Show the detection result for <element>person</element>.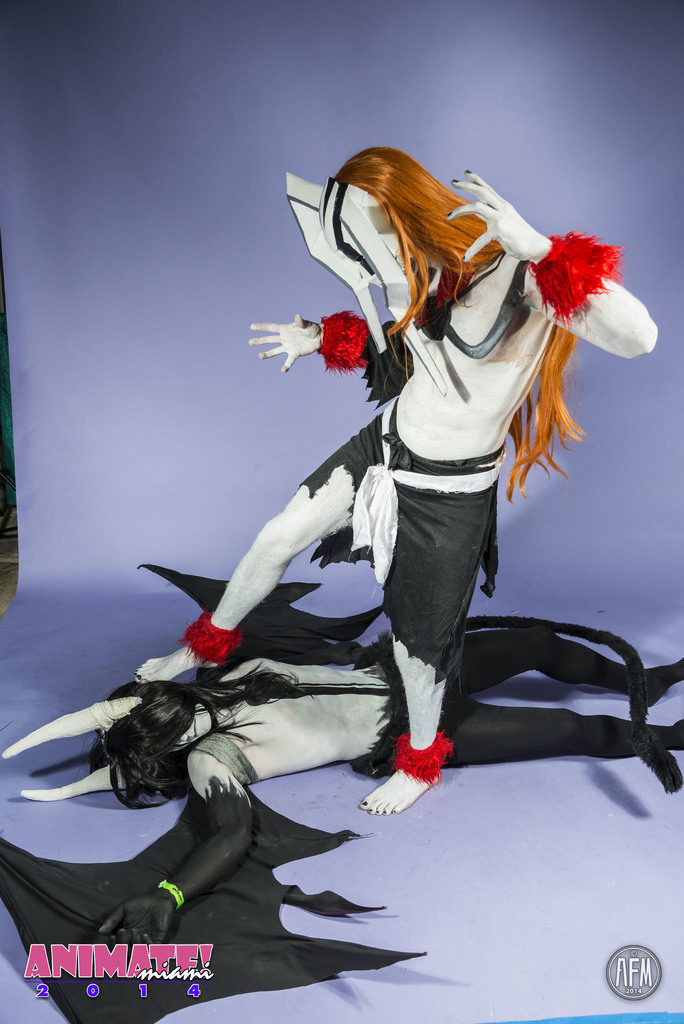
crop(0, 568, 683, 1023).
